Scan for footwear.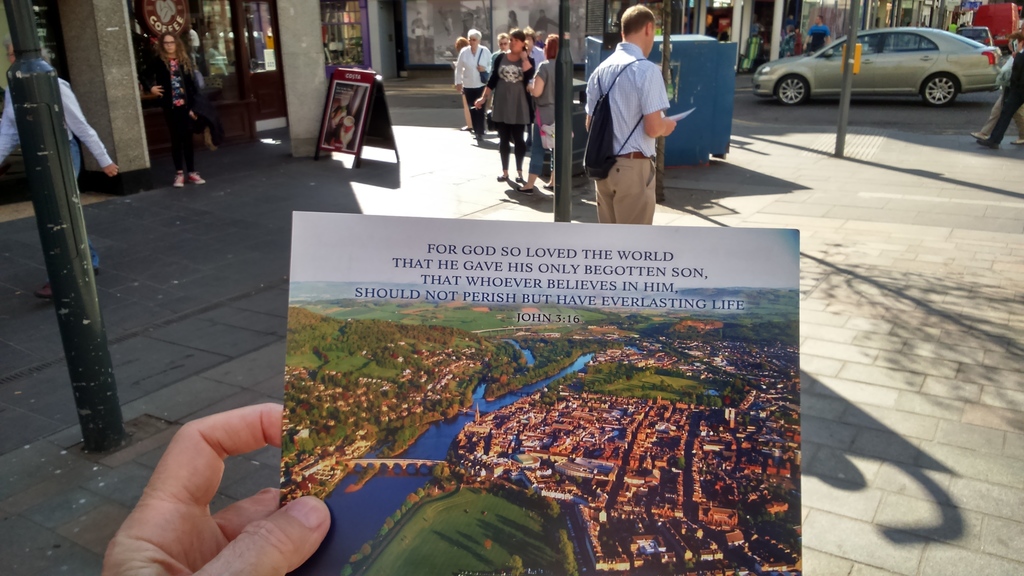
Scan result: rect(1012, 136, 1023, 147).
